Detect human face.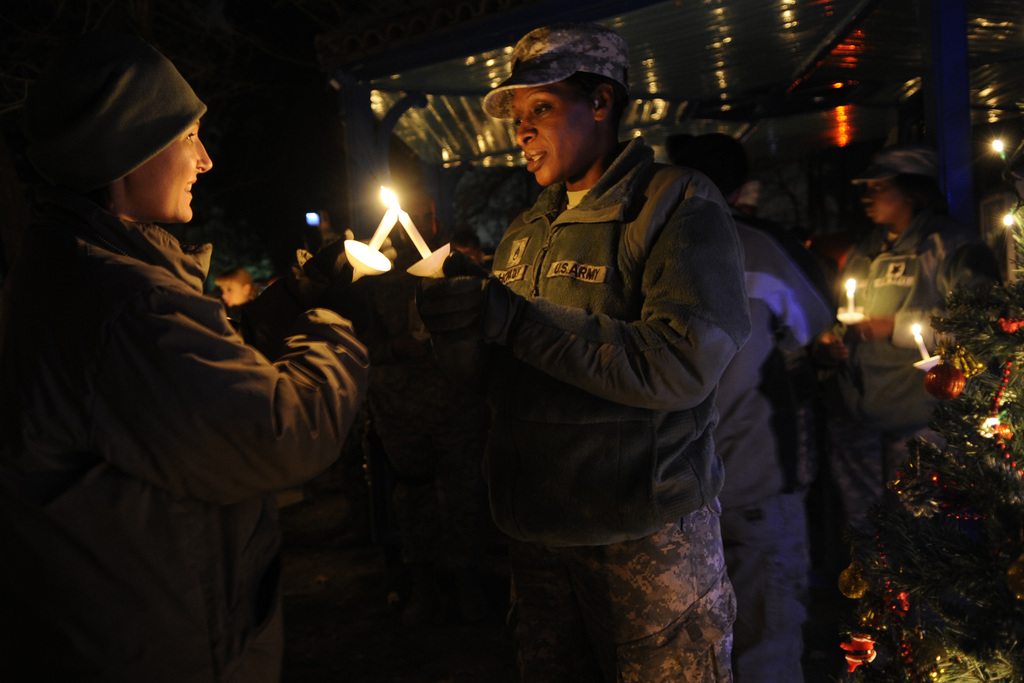
Detected at Rect(863, 172, 900, 224).
